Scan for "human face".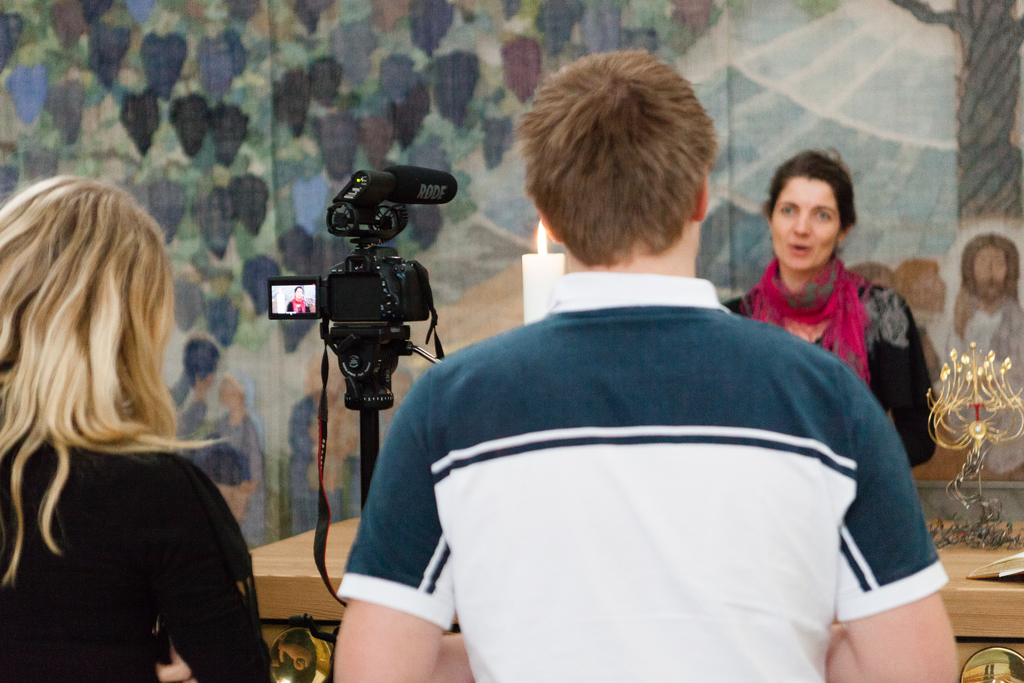
Scan result: bbox(973, 243, 1009, 300).
